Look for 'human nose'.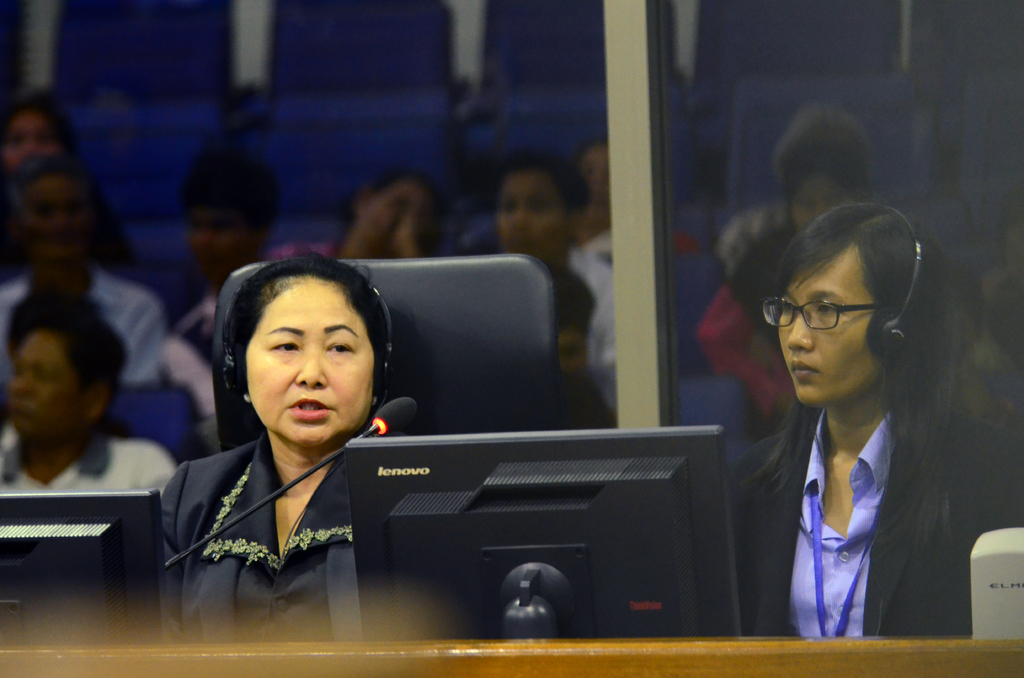
Found: box(515, 210, 532, 228).
